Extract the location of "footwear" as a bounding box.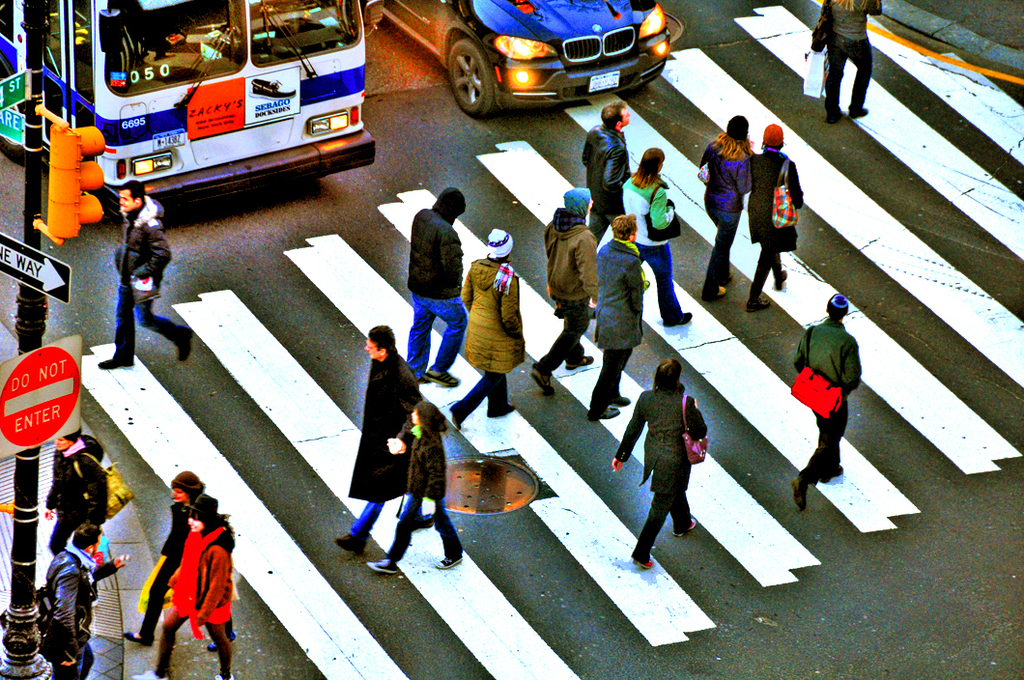
607,386,628,405.
